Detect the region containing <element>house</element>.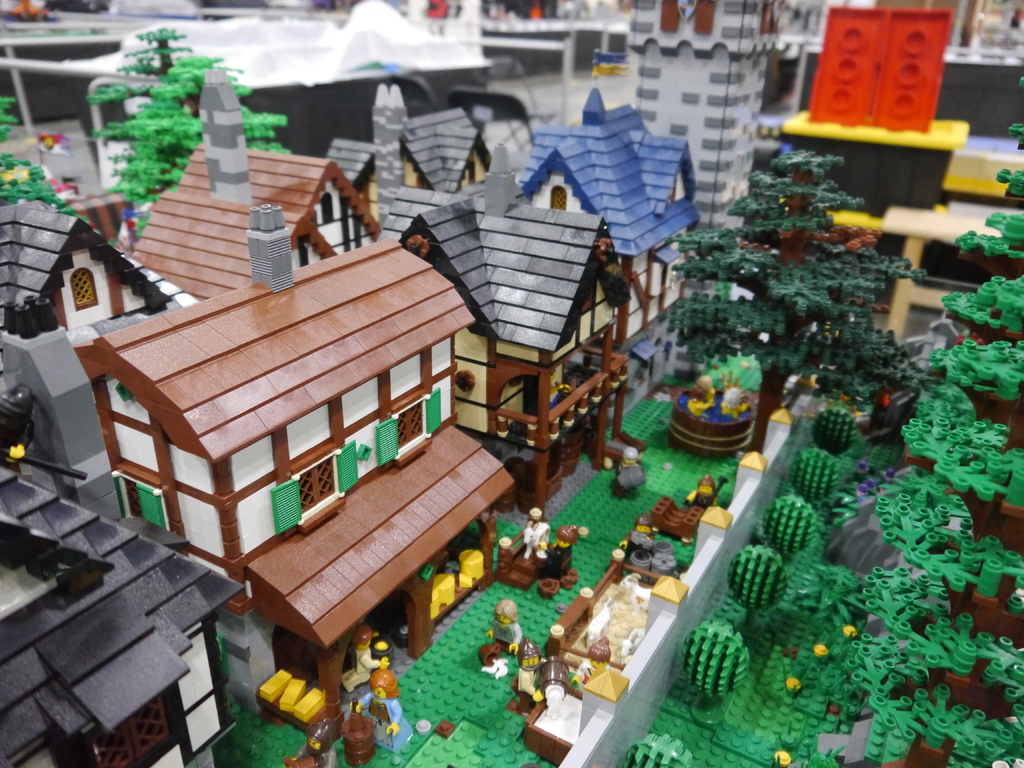
locate(407, 207, 1023, 767).
